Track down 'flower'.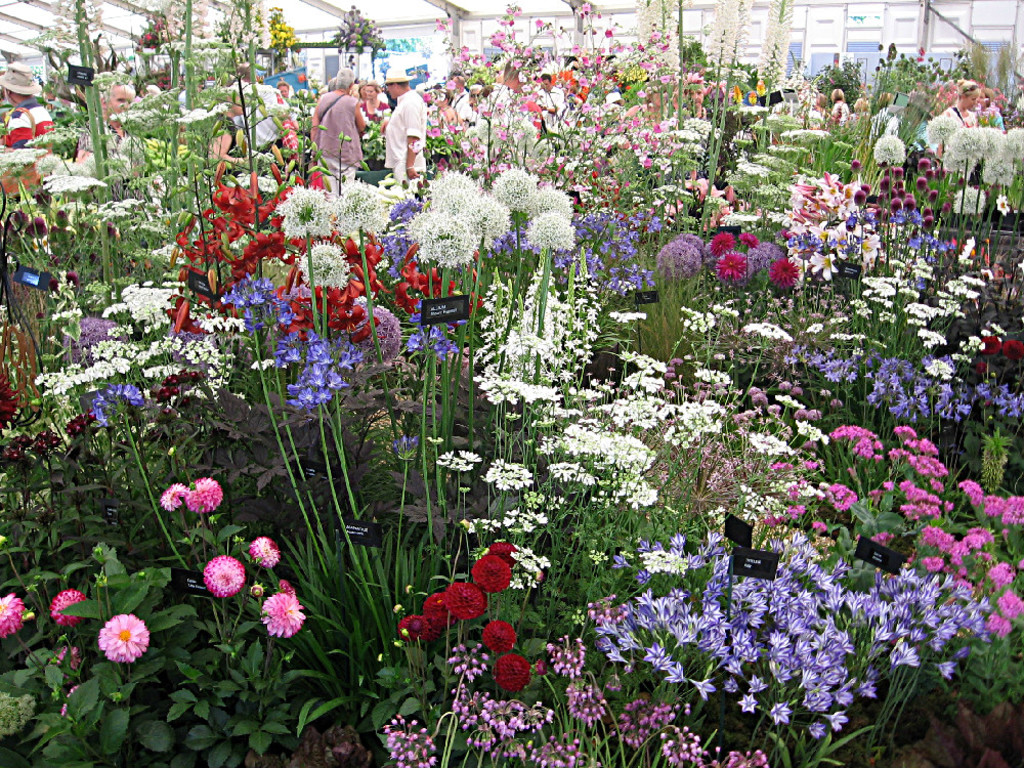
Tracked to [left=249, top=538, right=280, bottom=566].
